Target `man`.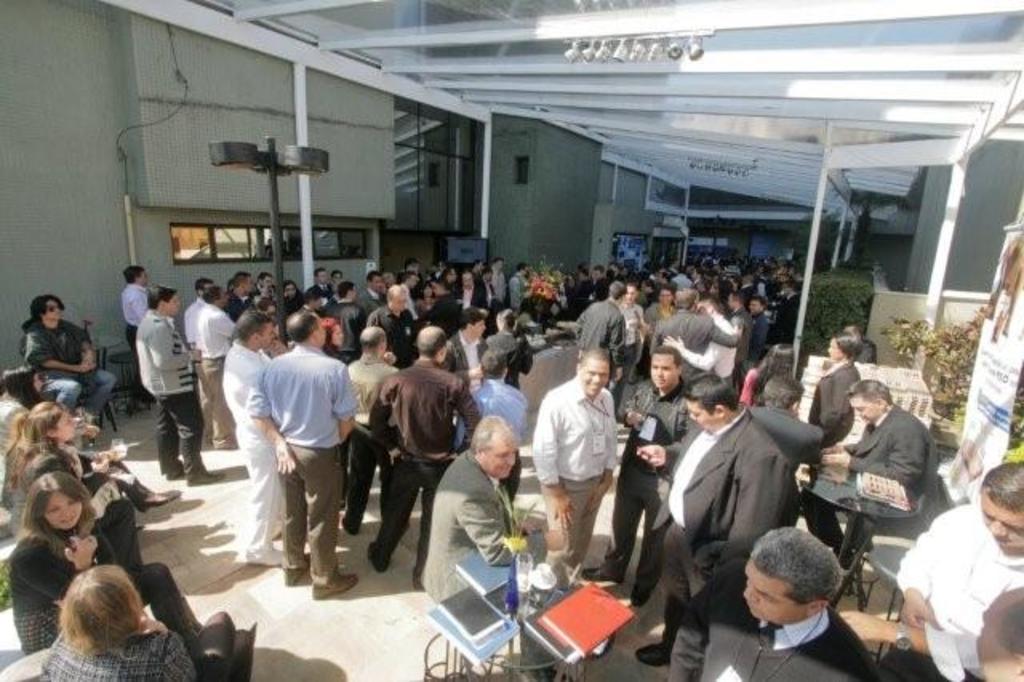
Target region: BBox(120, 261, 150, 405).
